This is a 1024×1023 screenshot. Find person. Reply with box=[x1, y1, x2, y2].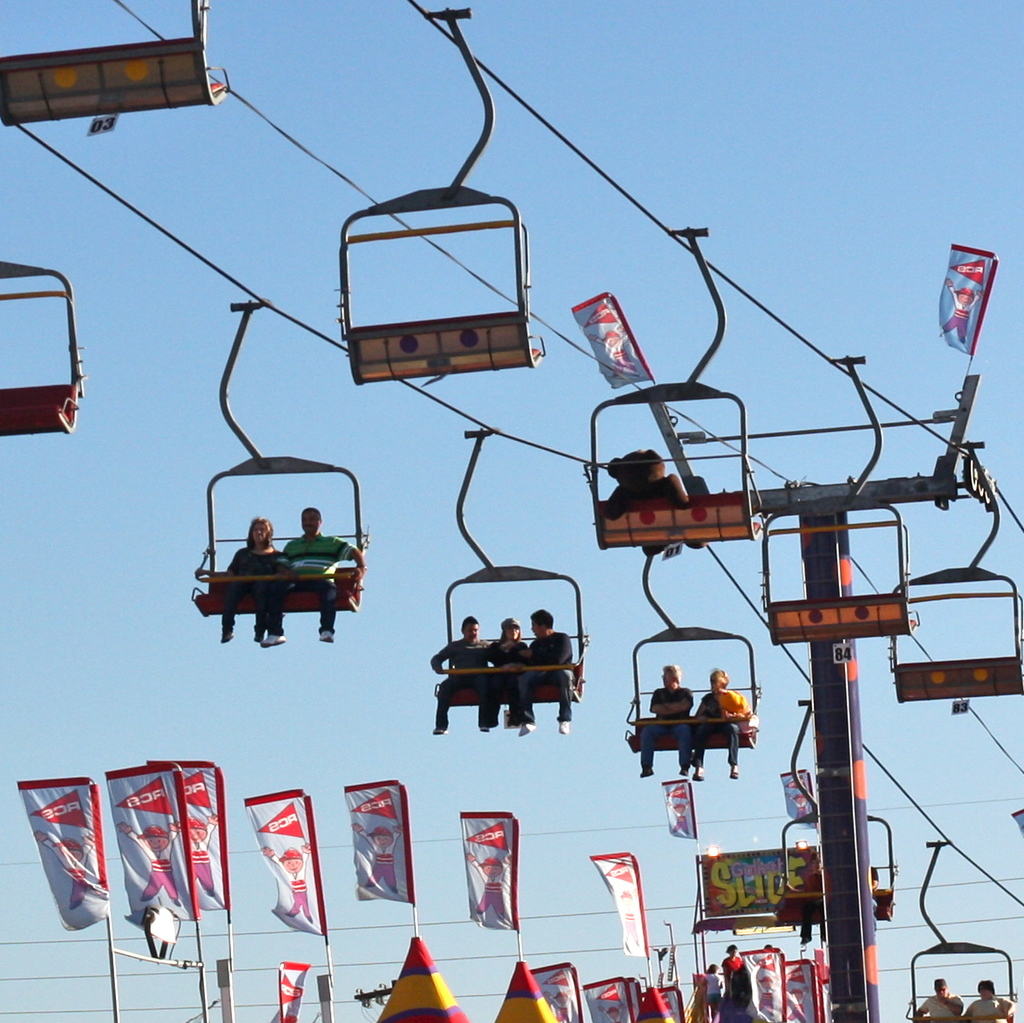
box=[705, 966, 723, 1022].
